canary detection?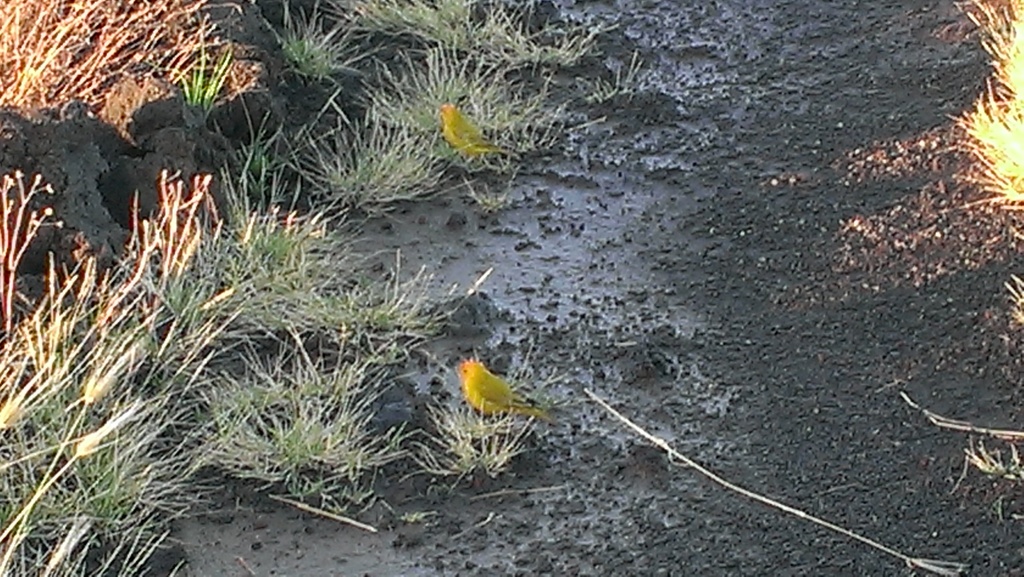
detection(452, 357, 562, 427)
